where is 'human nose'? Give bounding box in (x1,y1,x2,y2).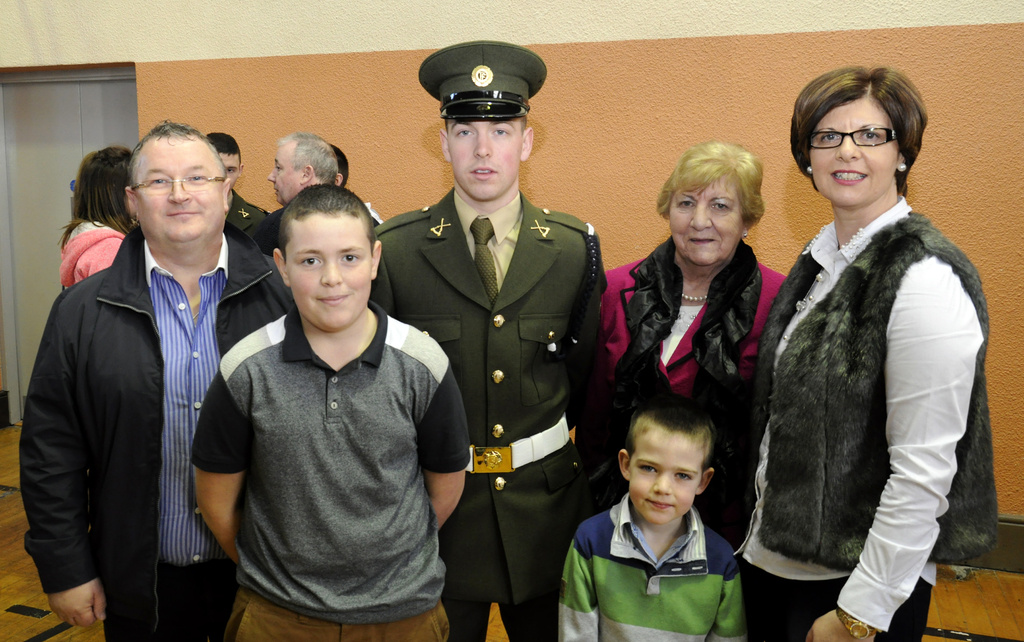
(166,179,191,204).
